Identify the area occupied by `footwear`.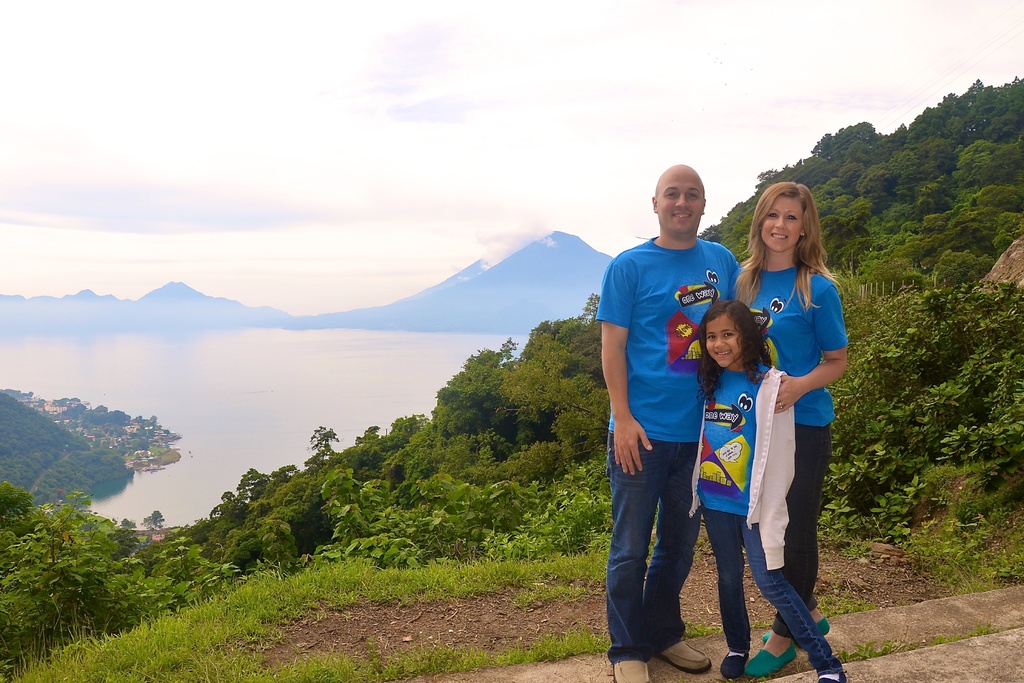
Area: [819,667,851,682].
